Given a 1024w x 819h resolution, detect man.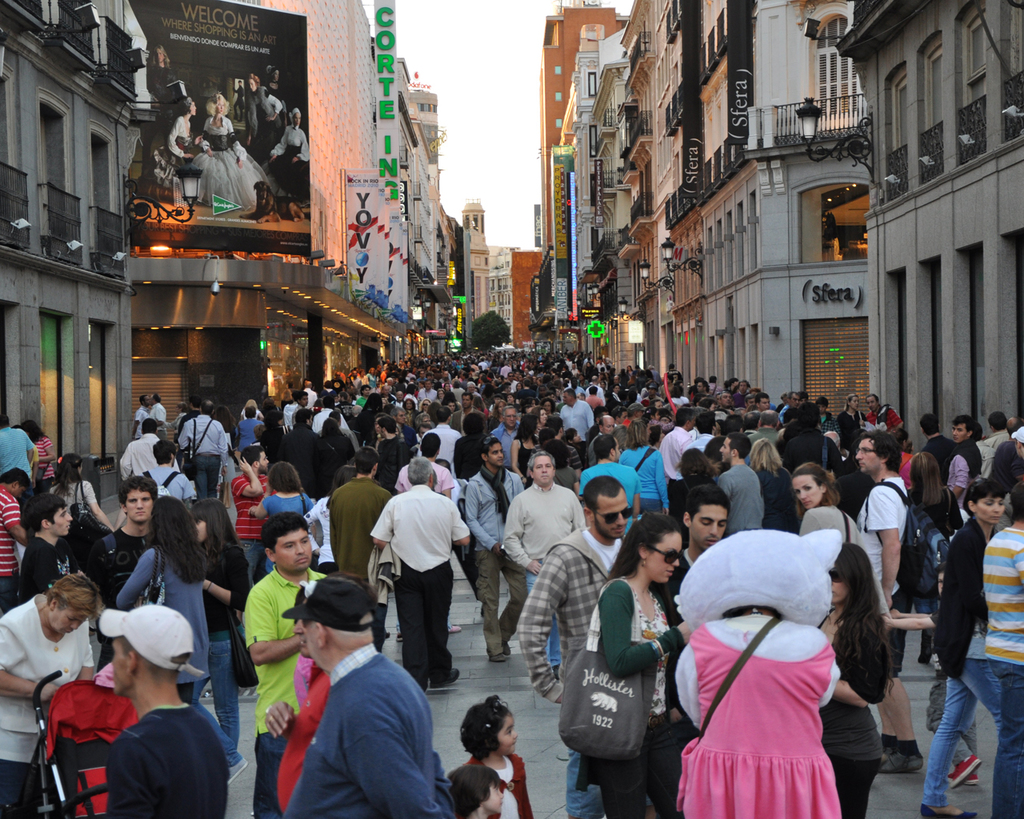
(left=516, top=476, right=640, bottom=815).
